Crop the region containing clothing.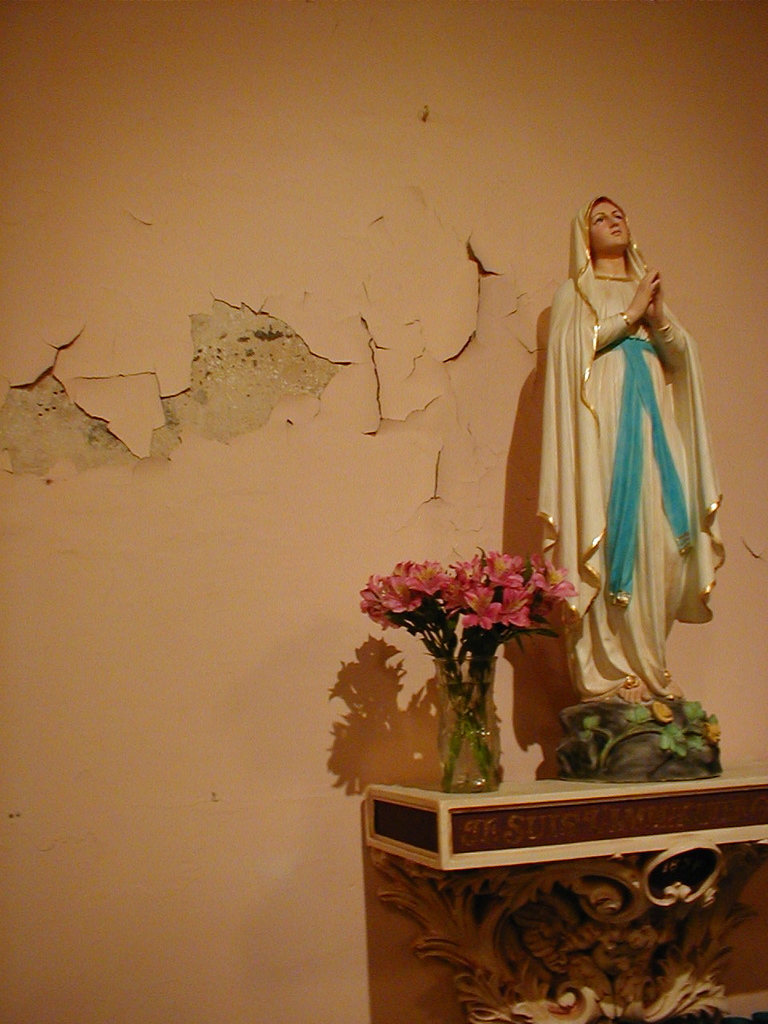
Crop region: detection(524, 250, 726, 698).
